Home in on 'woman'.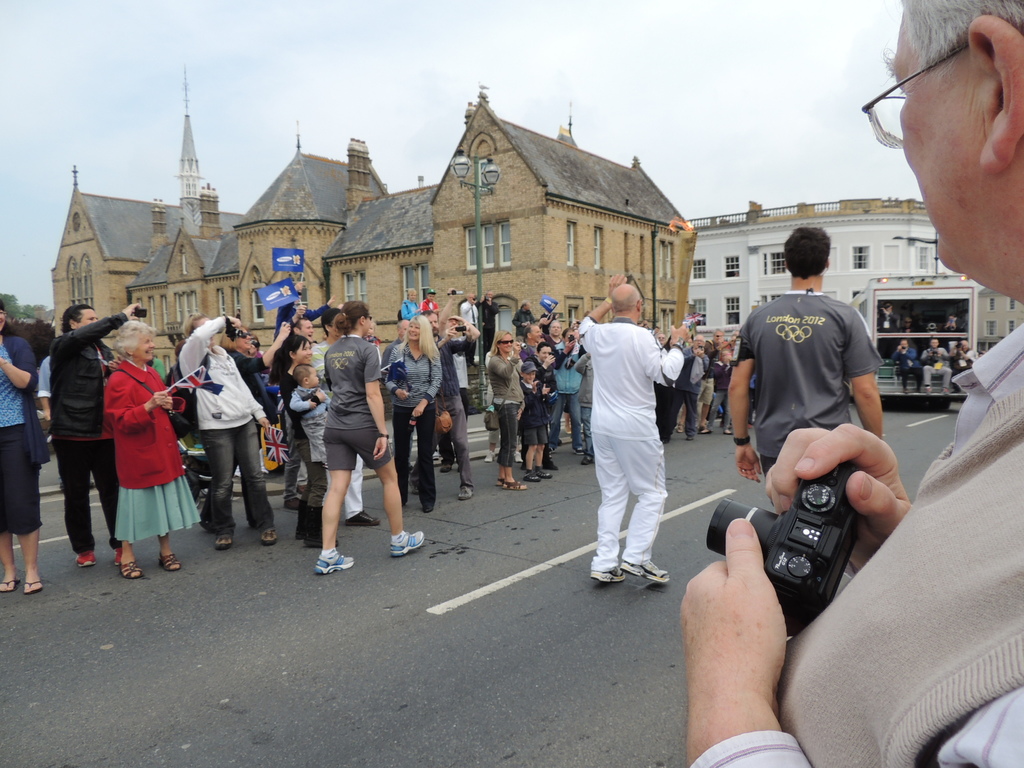
Homed in at <region>0, 298, 50, 591</region>.
